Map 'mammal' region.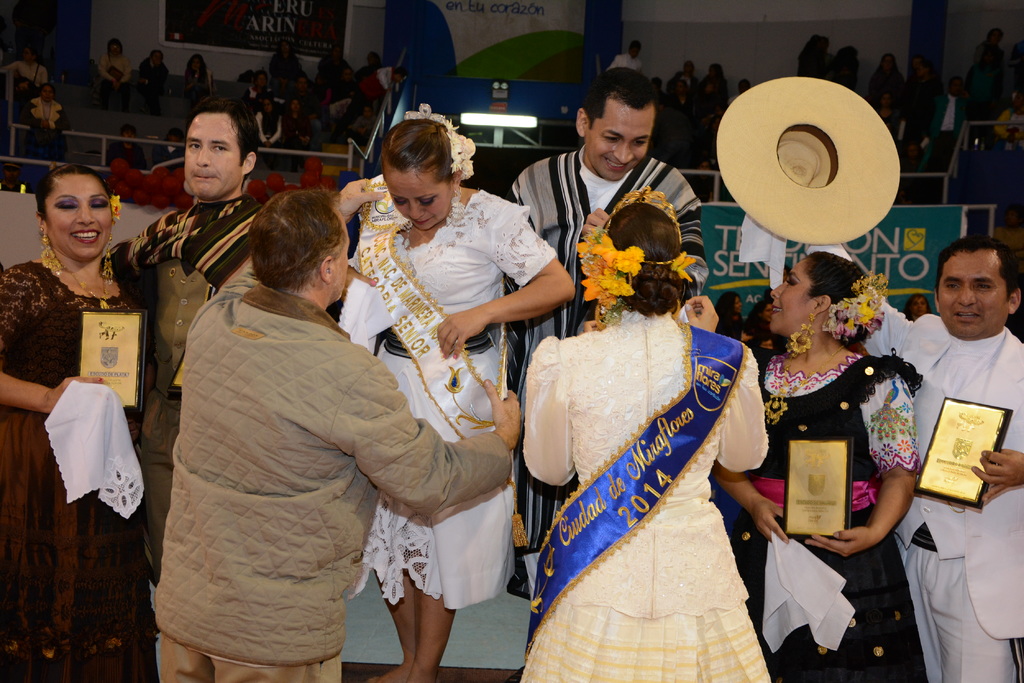
Mapped to locate(751, 293, 776, 375).
